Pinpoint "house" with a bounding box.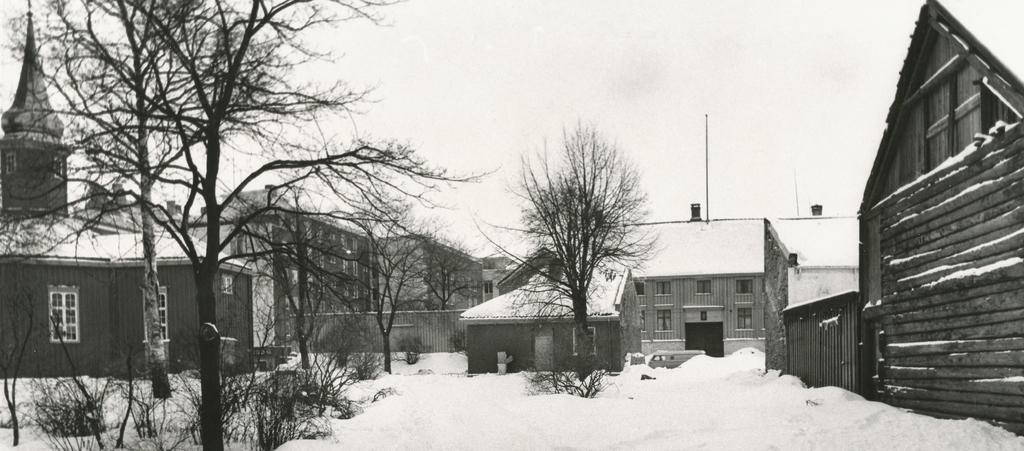
crop(221, 186, 485, 349).
